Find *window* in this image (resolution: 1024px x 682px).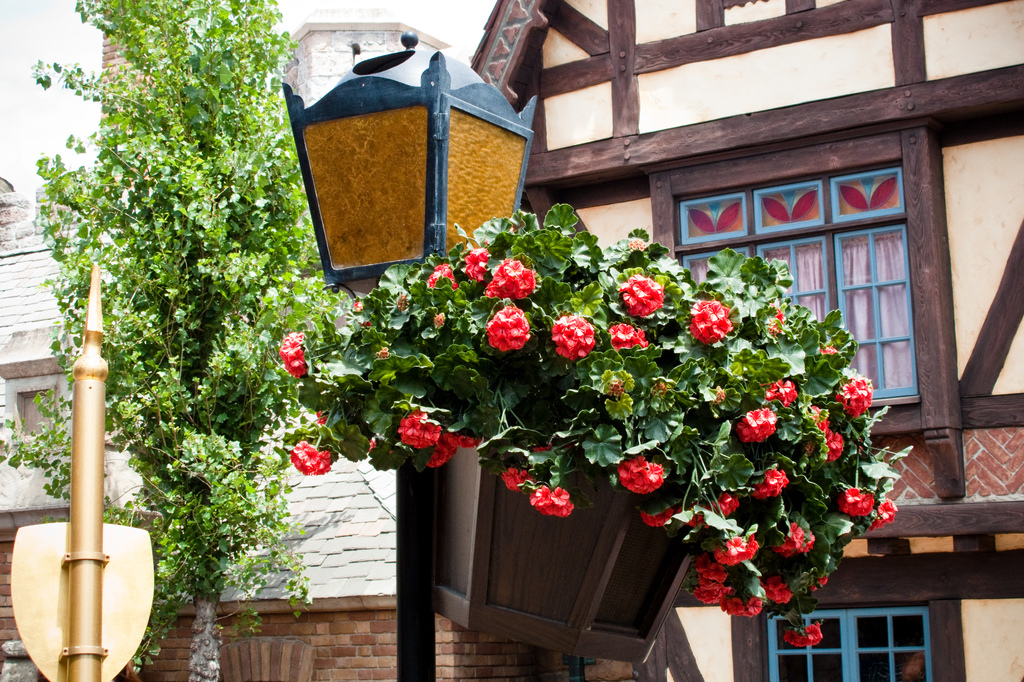
[672, 166, 922, 409].
